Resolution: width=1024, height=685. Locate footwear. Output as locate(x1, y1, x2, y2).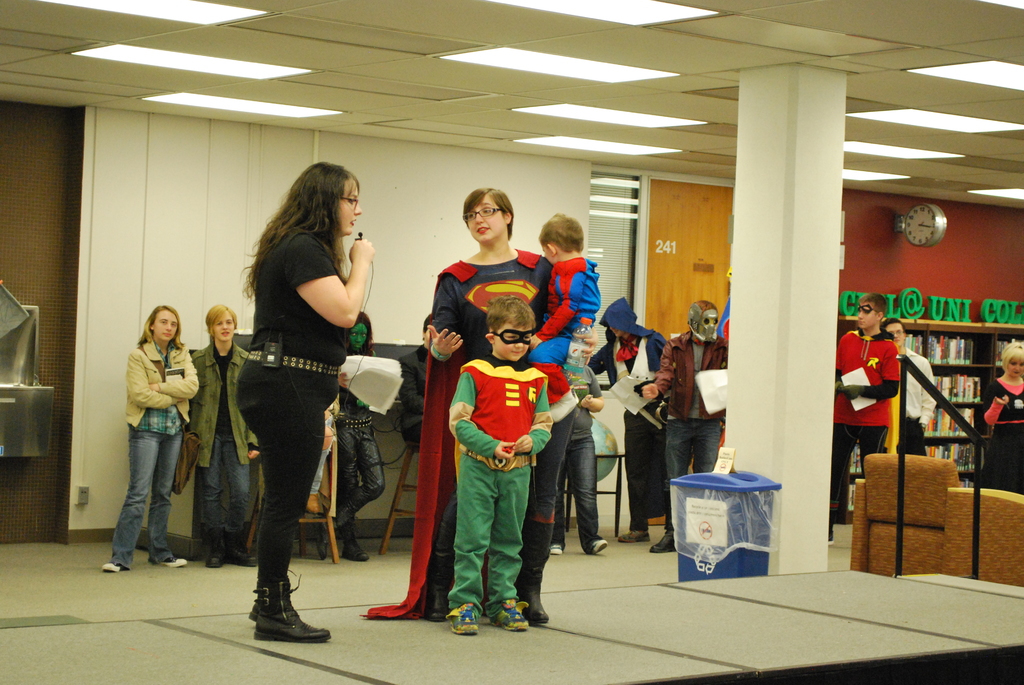
locate(648, 489, 678, 553).
